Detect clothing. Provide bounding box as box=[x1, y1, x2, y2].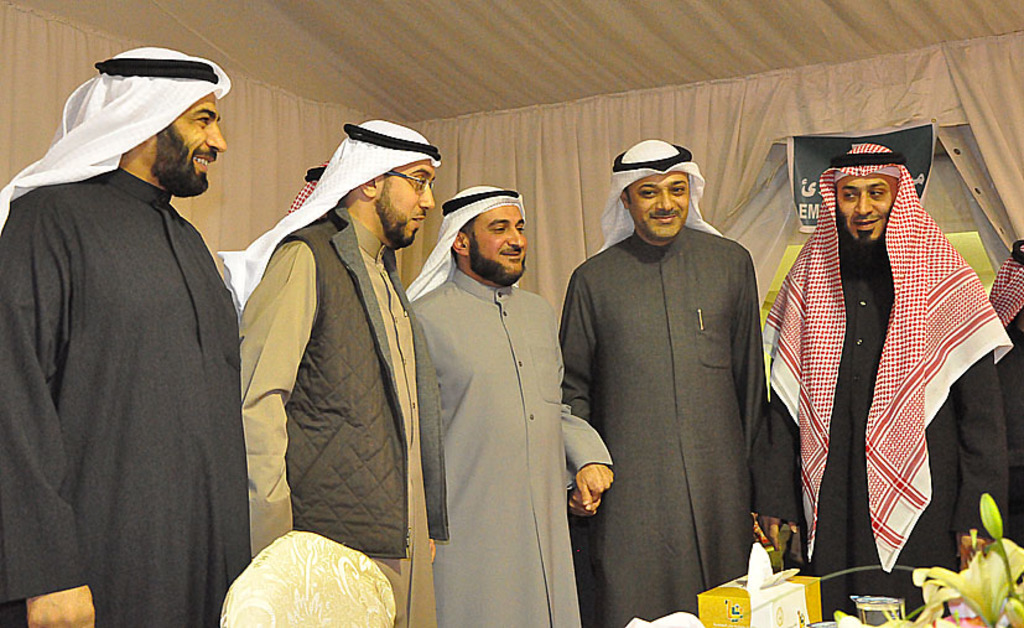
box=[0, 165, 251, 627].
